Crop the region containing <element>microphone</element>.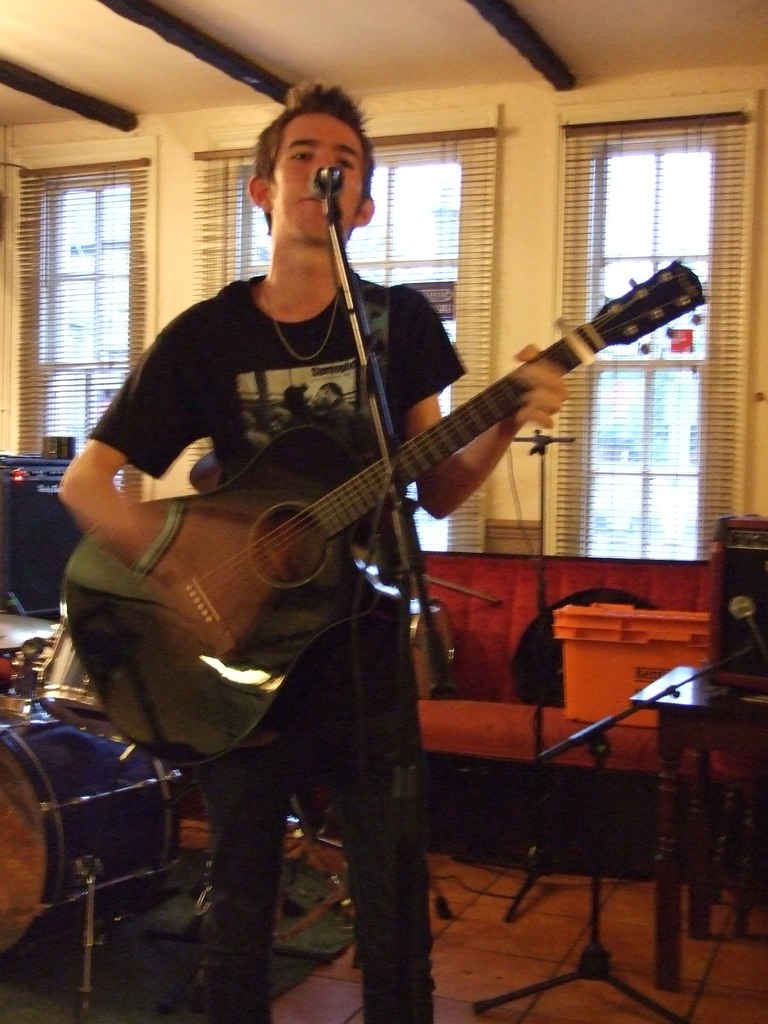
Crop region: bbox(309, 164, 342, 196).
